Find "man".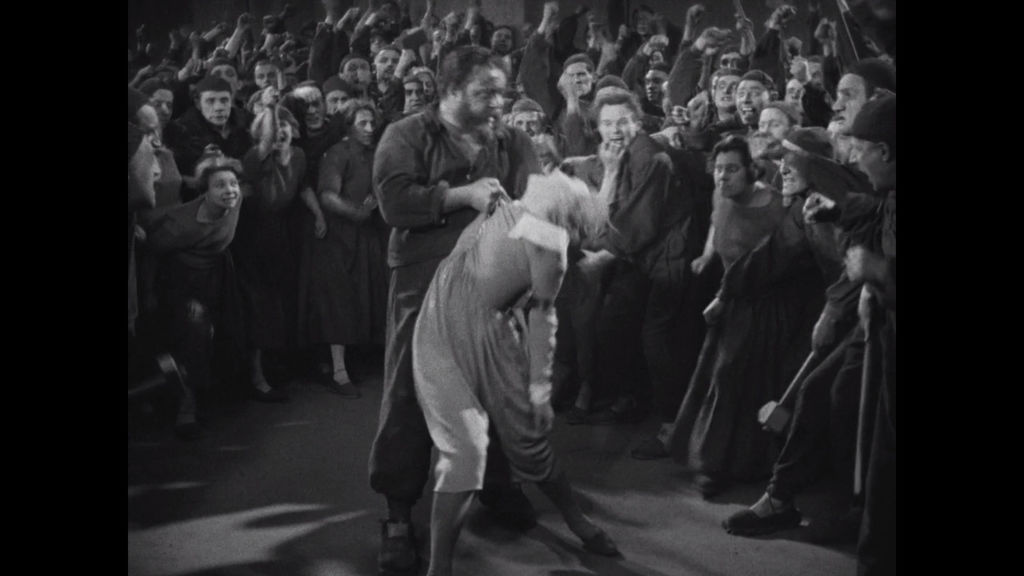
[x1=381, y1=46, x2=427, y2=120].
